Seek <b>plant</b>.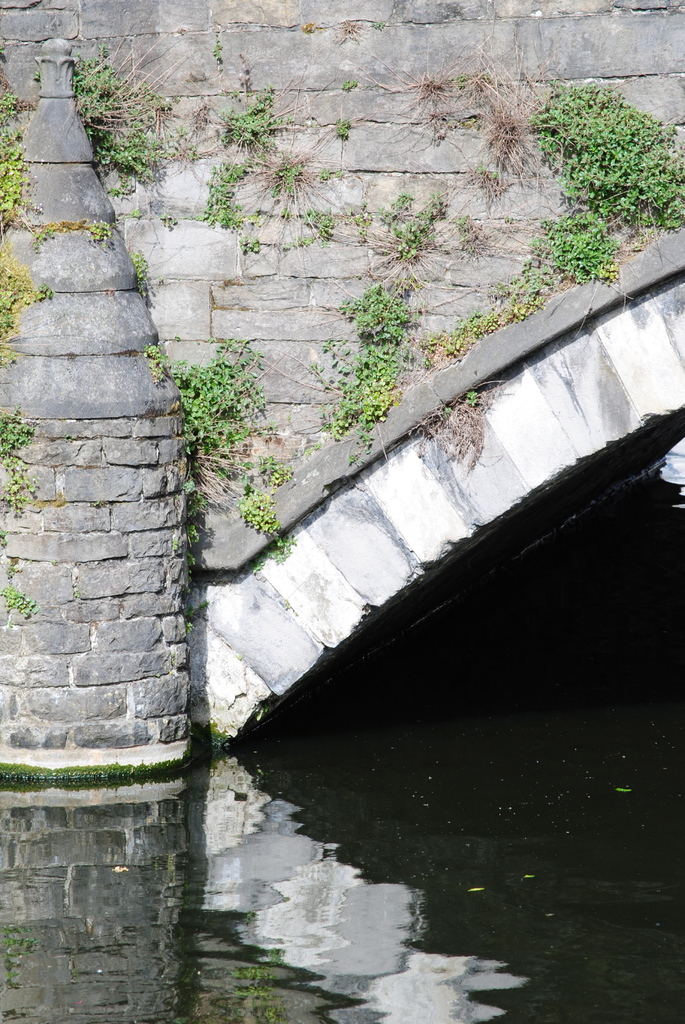
locate(227, 485, 282, 541).
